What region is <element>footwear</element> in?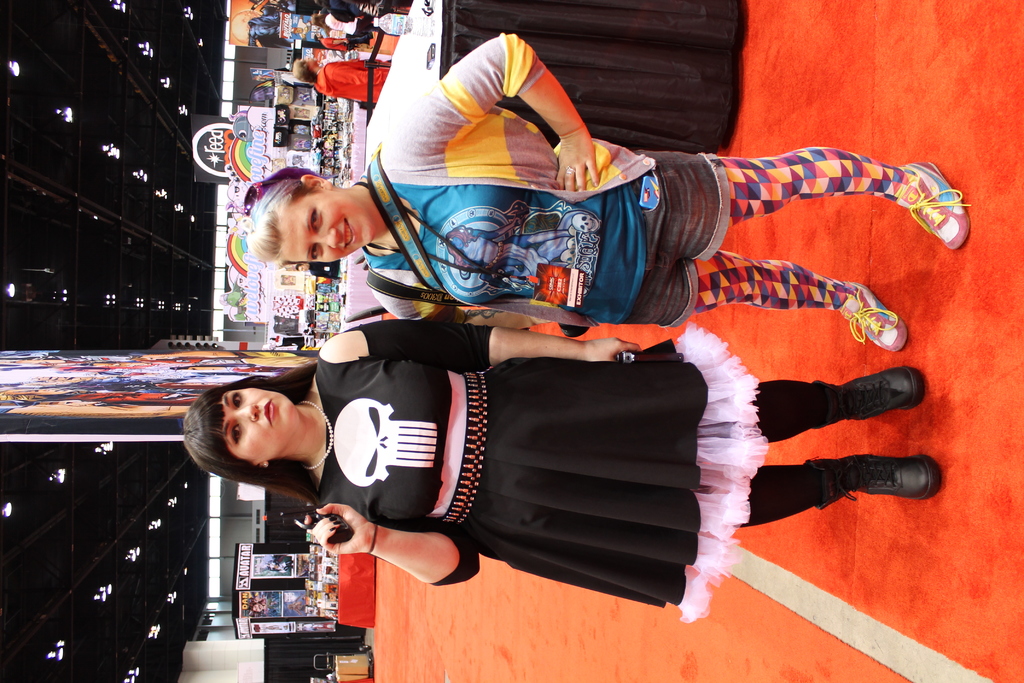
bbox=[838, 276, 908, 352].
